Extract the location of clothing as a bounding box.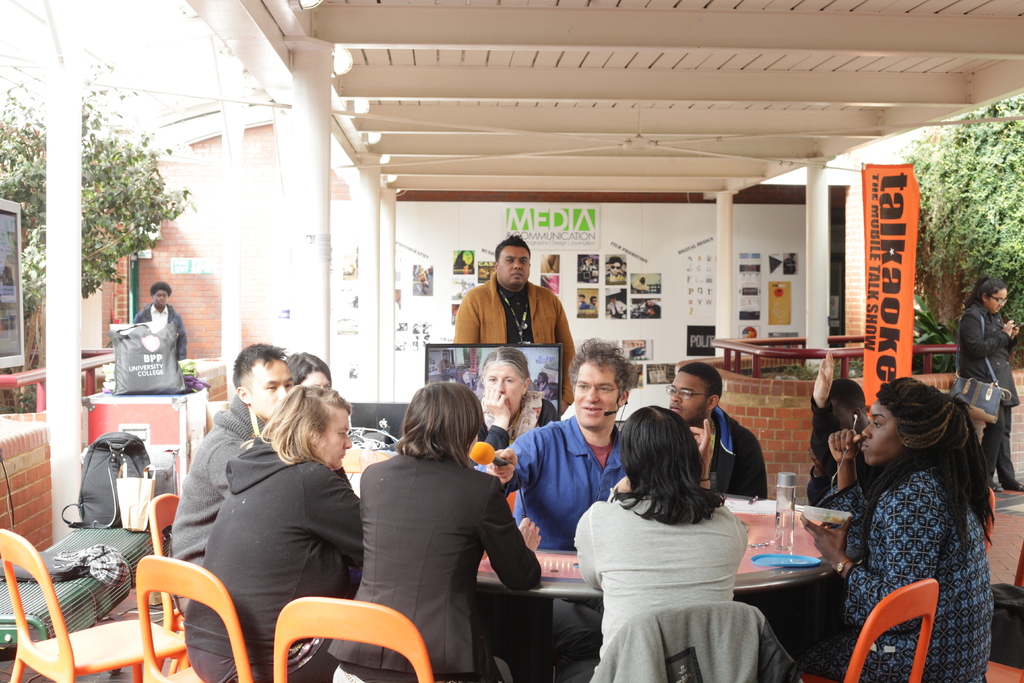
box=[806, 394, 883, 495].
